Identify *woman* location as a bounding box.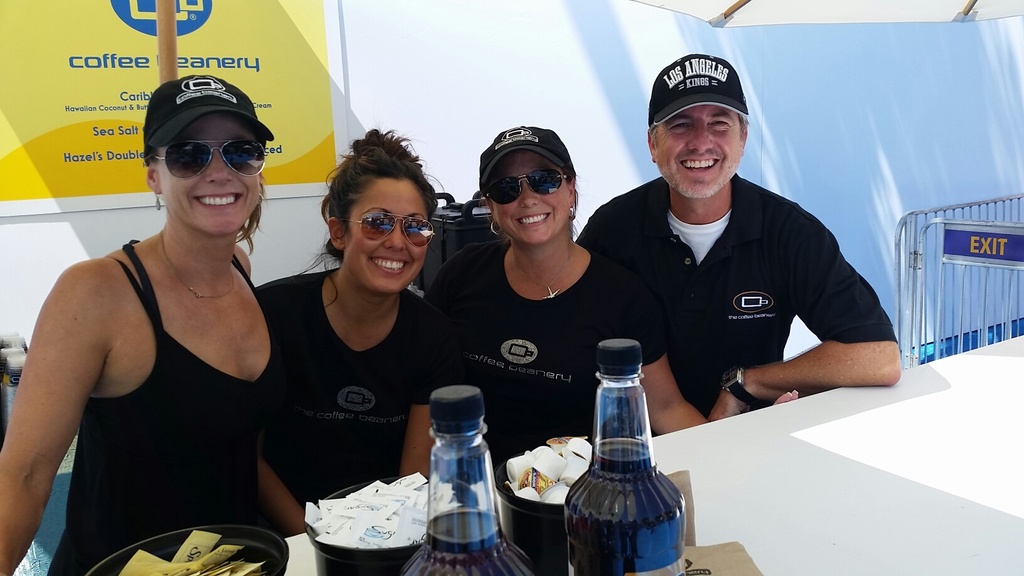
241/124/456/540.
